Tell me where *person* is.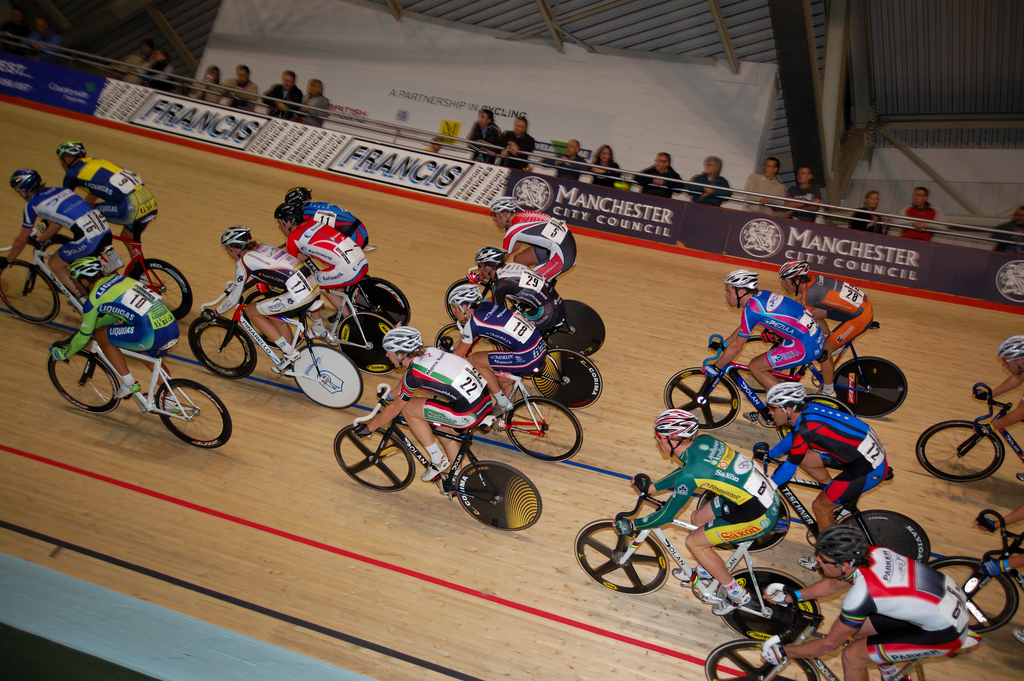
*person* is at (189, 56, 223, 103).
